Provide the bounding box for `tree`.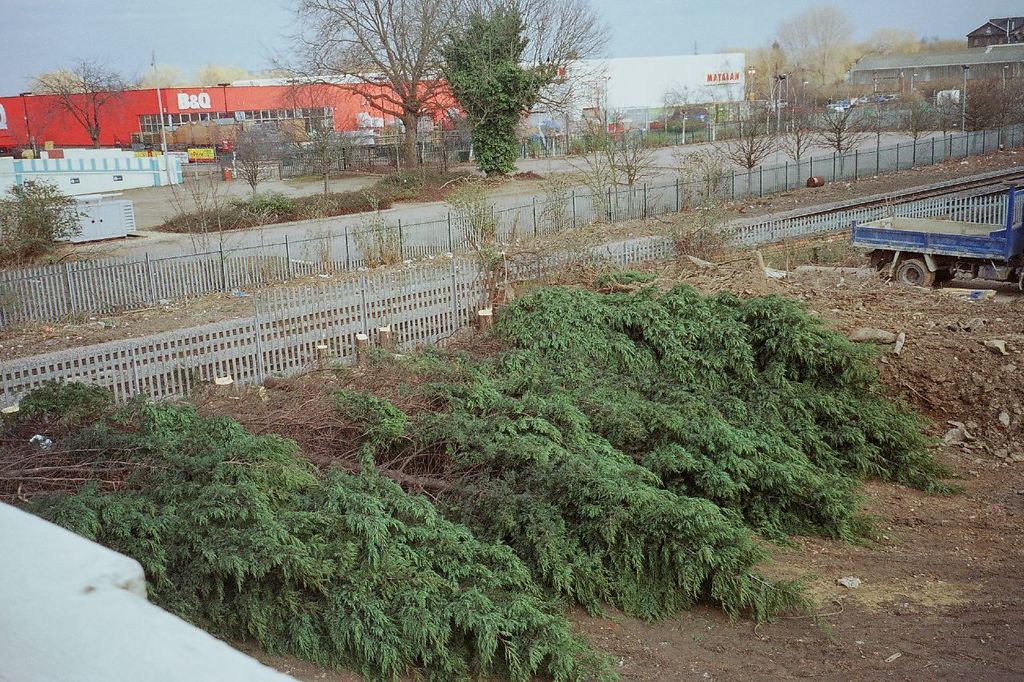
266 0 601 171.
